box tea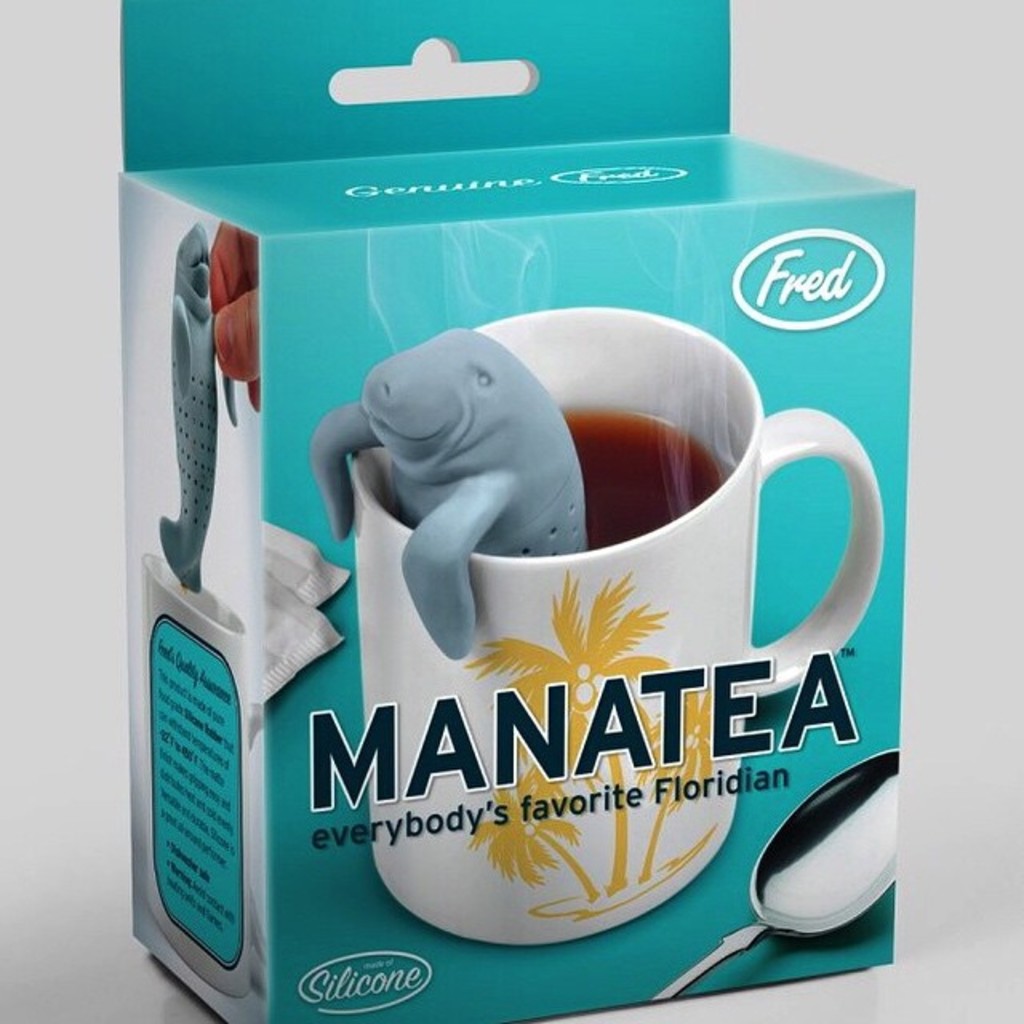
<box>557,402,722,550</box>
